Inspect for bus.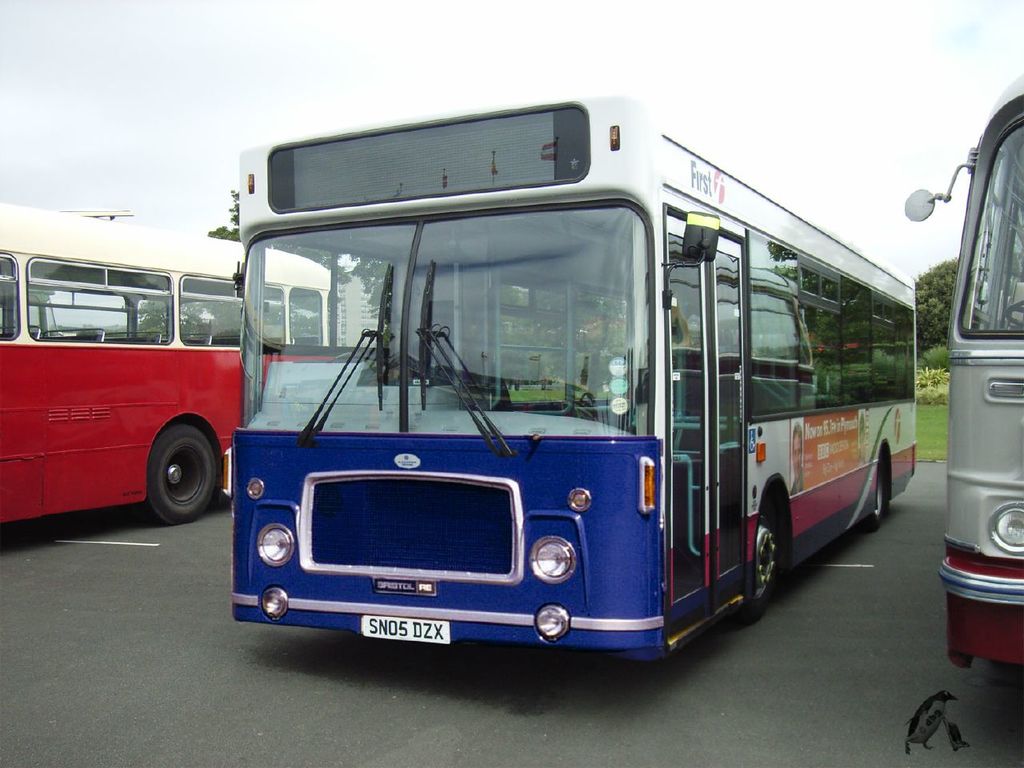
Inspection: BBox(220, 98, 918, 664).
